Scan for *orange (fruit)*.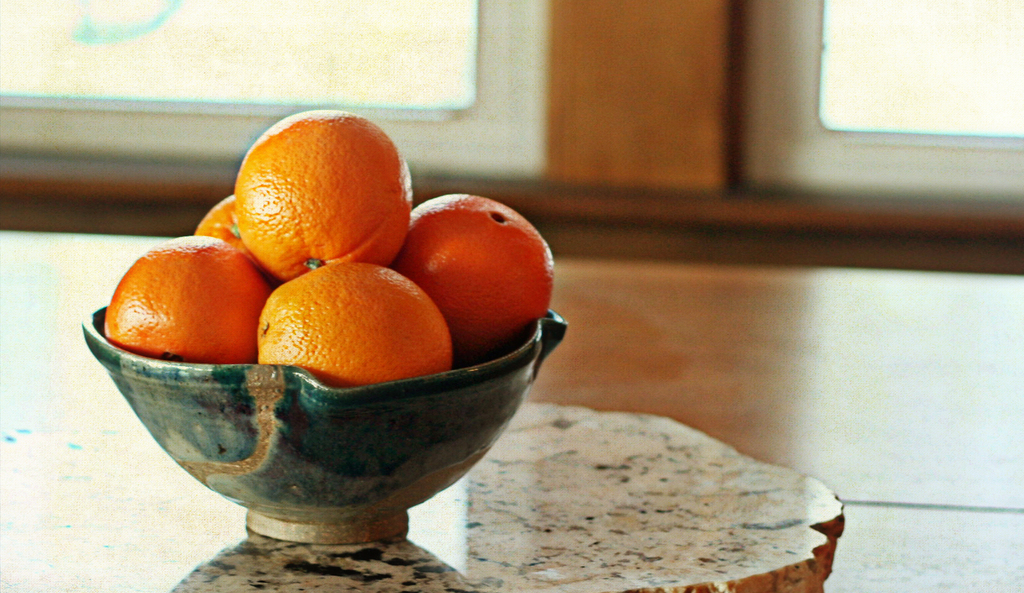
Scan result: [x1=246, y1=109, x2=425, y2=271].
